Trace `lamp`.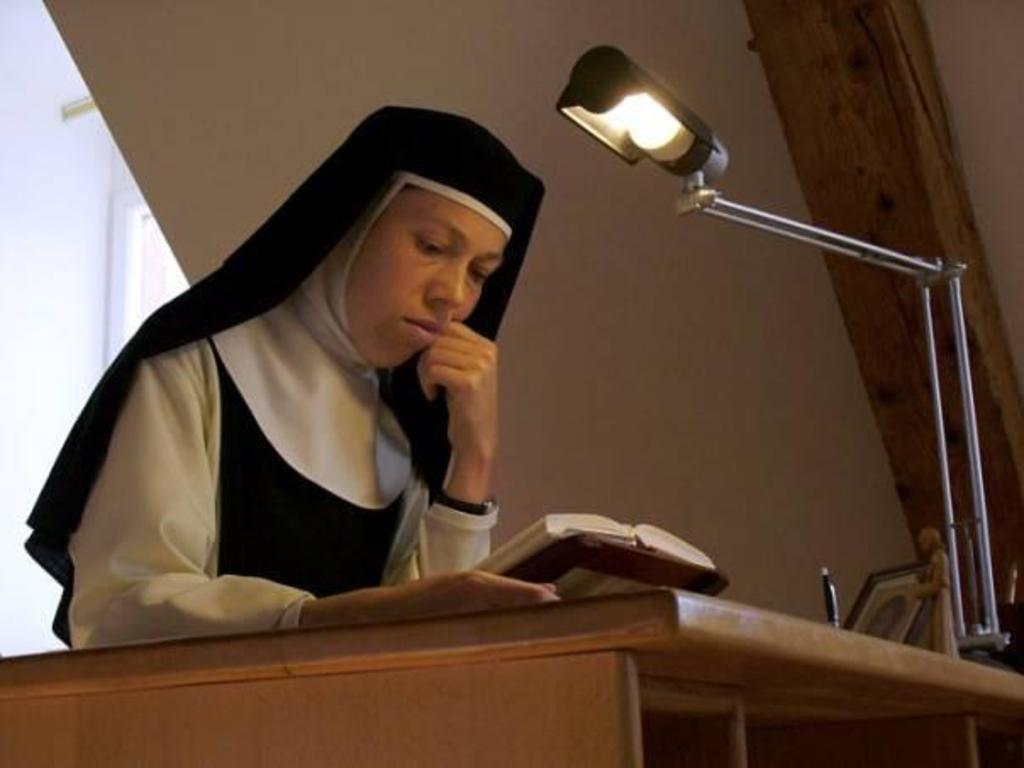
Traced to box(551, 42, 1022, 656).
